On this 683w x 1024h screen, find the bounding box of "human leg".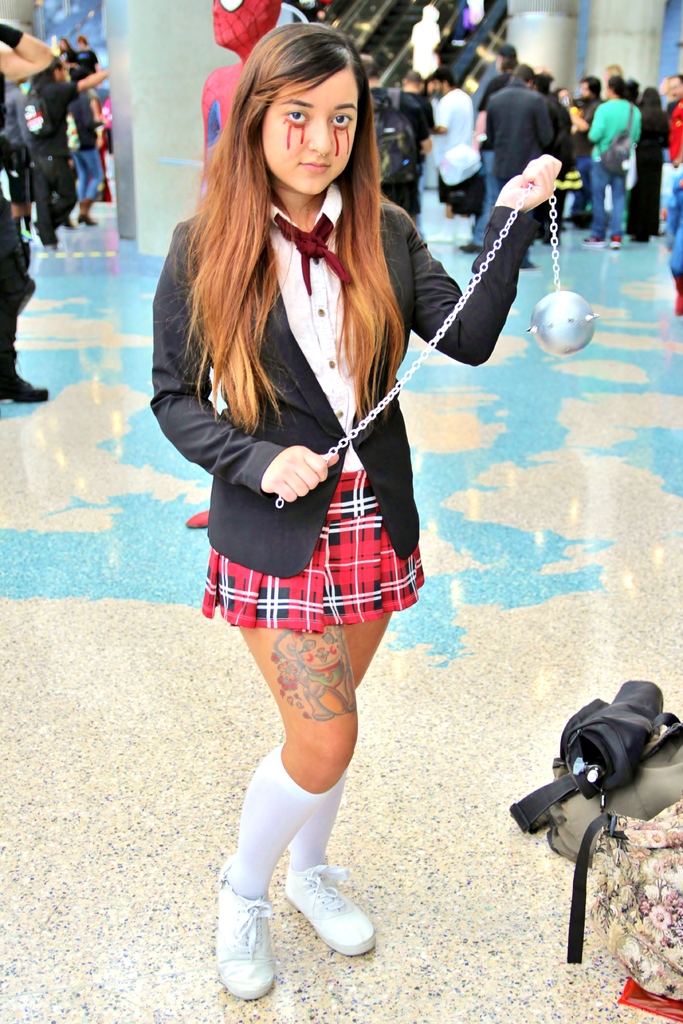
Bounding box: 0:225:51:400.
